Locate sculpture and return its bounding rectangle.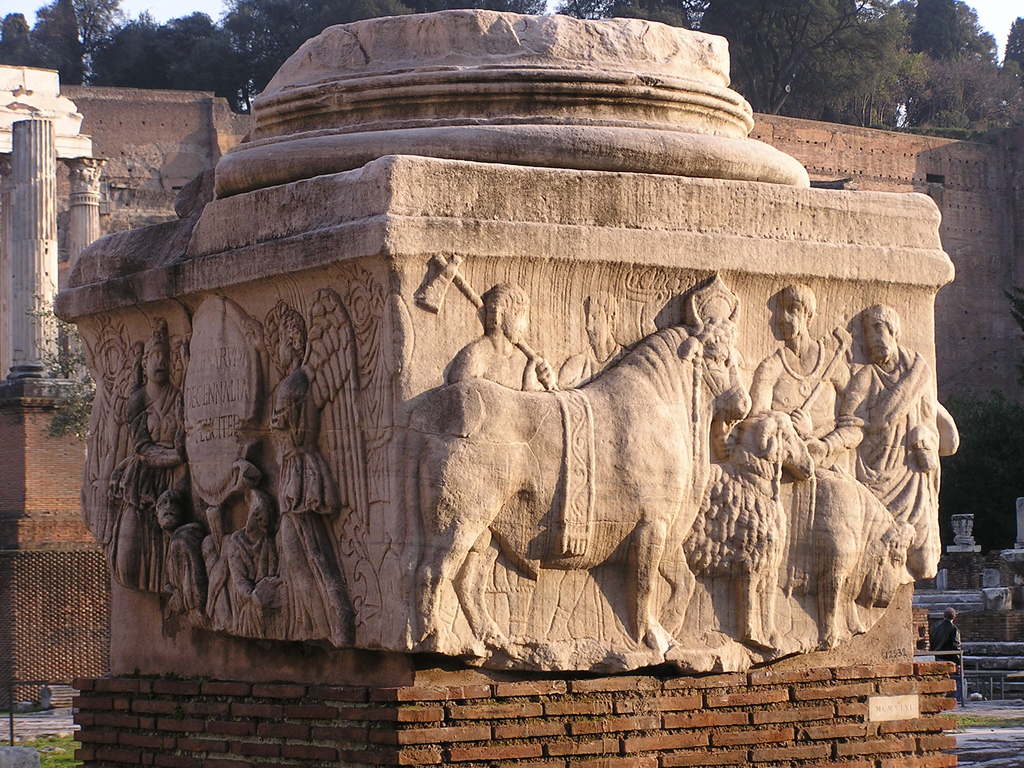
box=[415, 260, 555, 388].
